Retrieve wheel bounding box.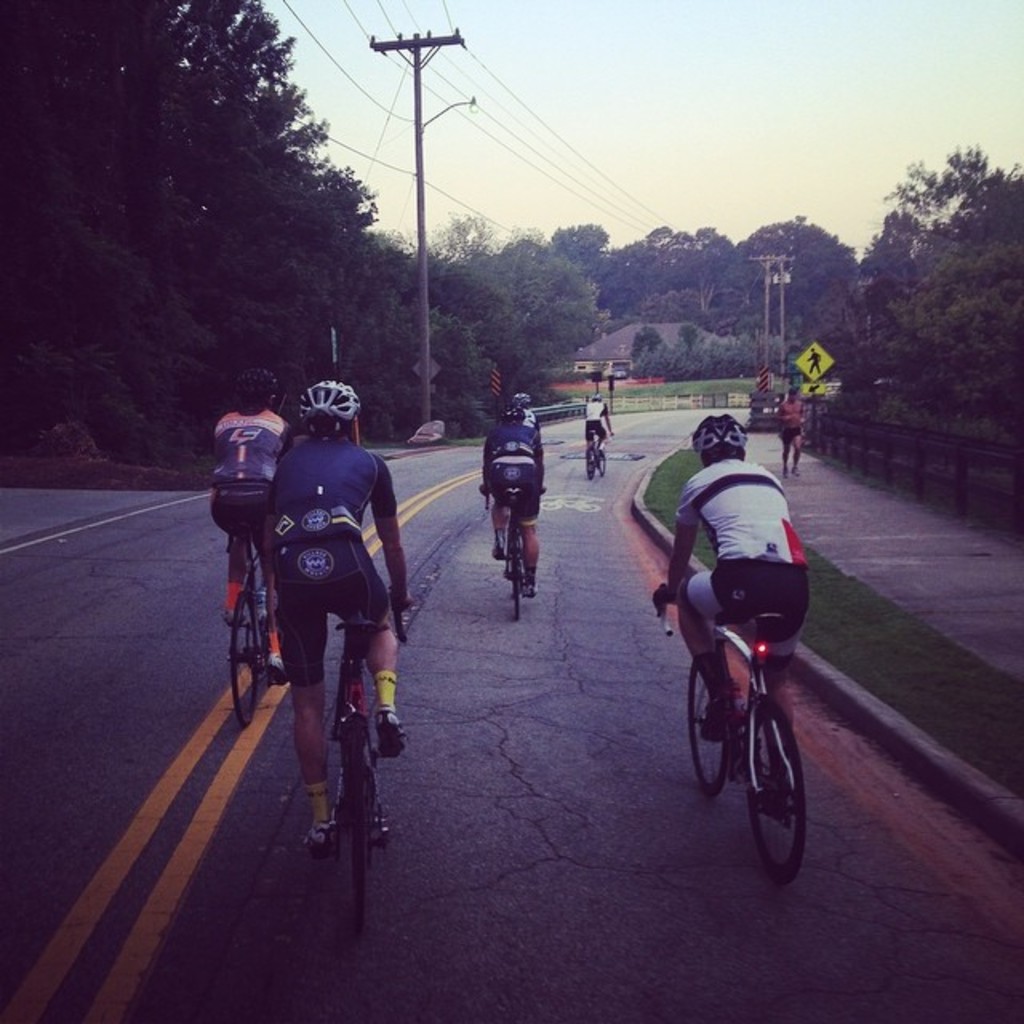
Bounding box: <region>504, 522, 531, 622</region>.
